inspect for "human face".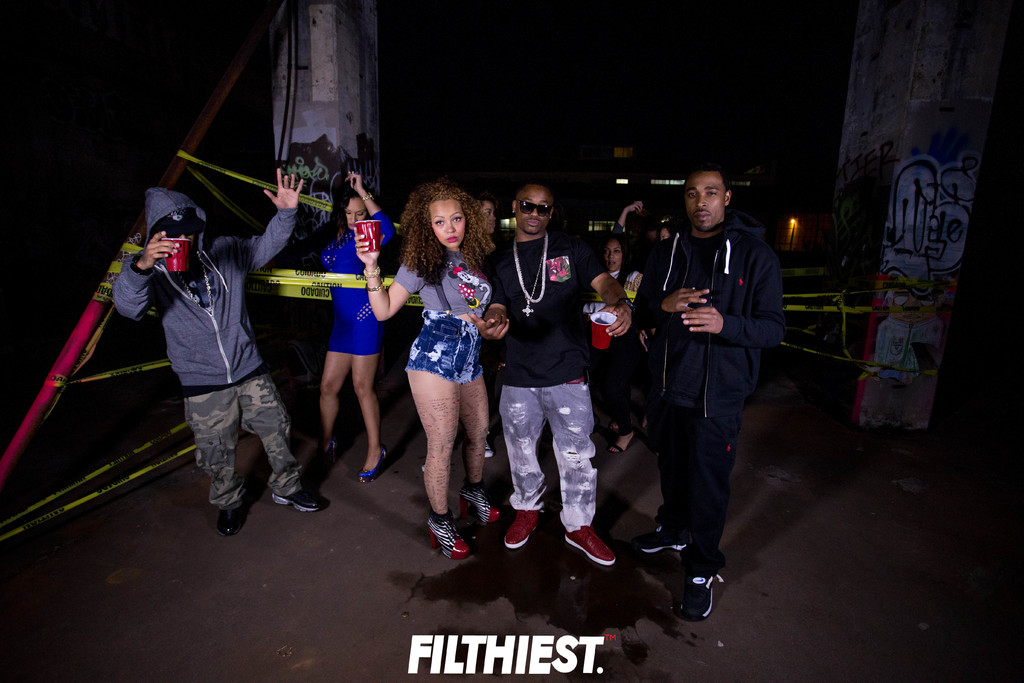
Inspection: region(162, 208, 198, 256).
